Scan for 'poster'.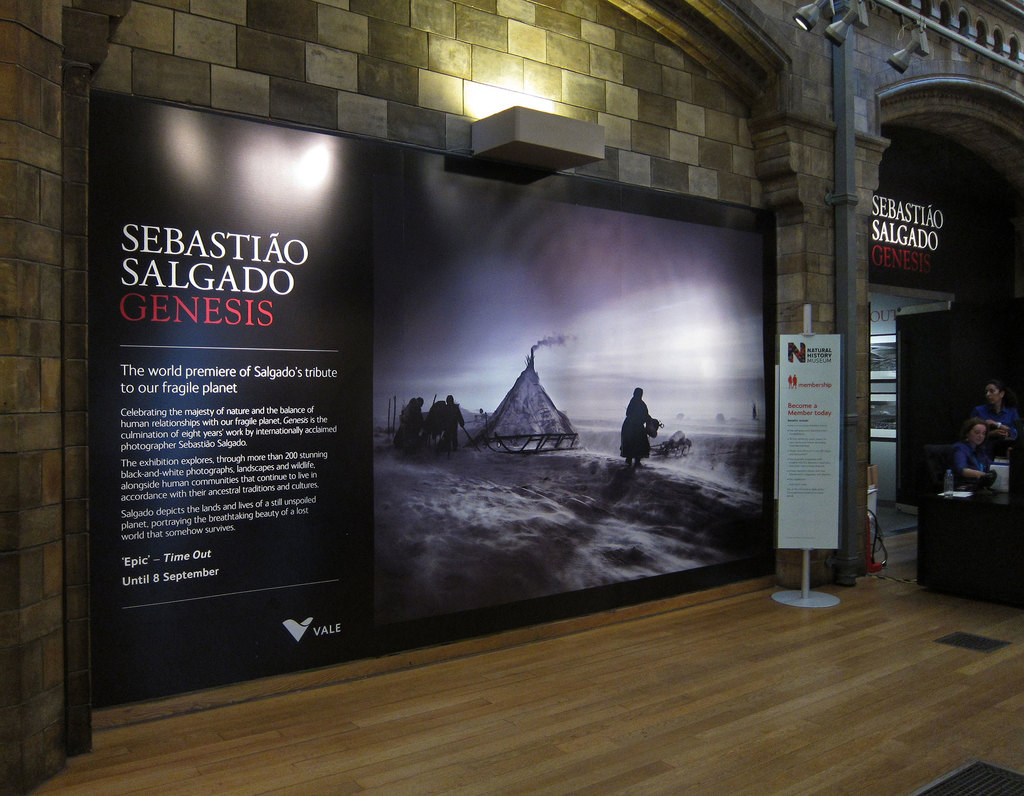
Scan result: rect(776, 334, 845, 548).
